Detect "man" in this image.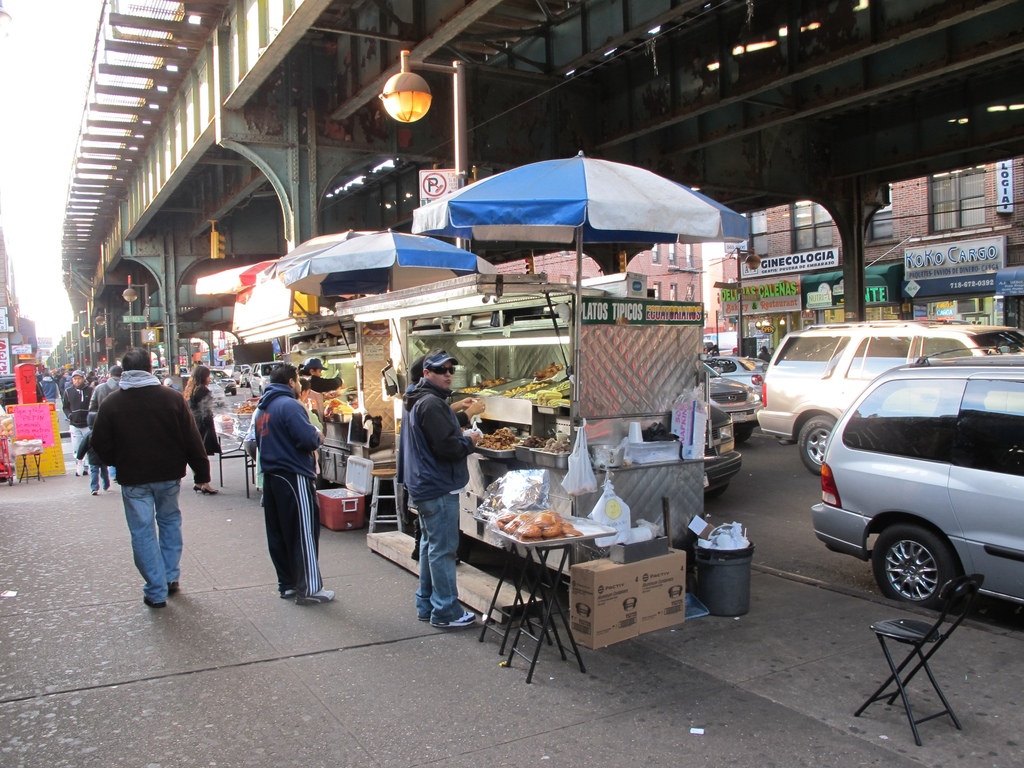
Detection: [251, 362, 333, 604].
